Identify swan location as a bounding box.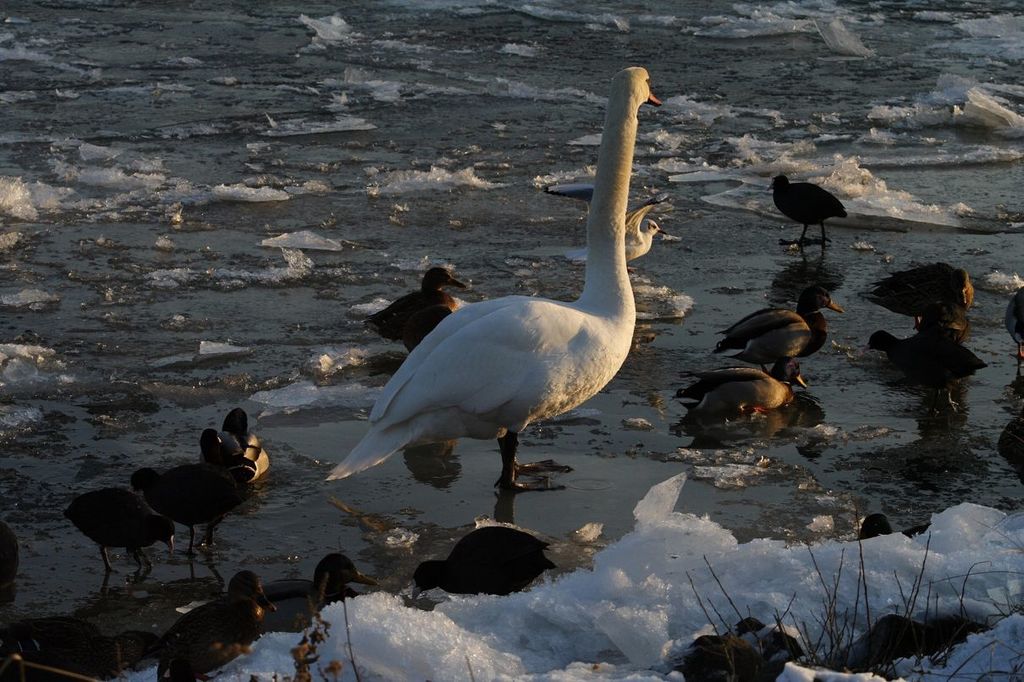
bbox(860, 515, 938, 539).
